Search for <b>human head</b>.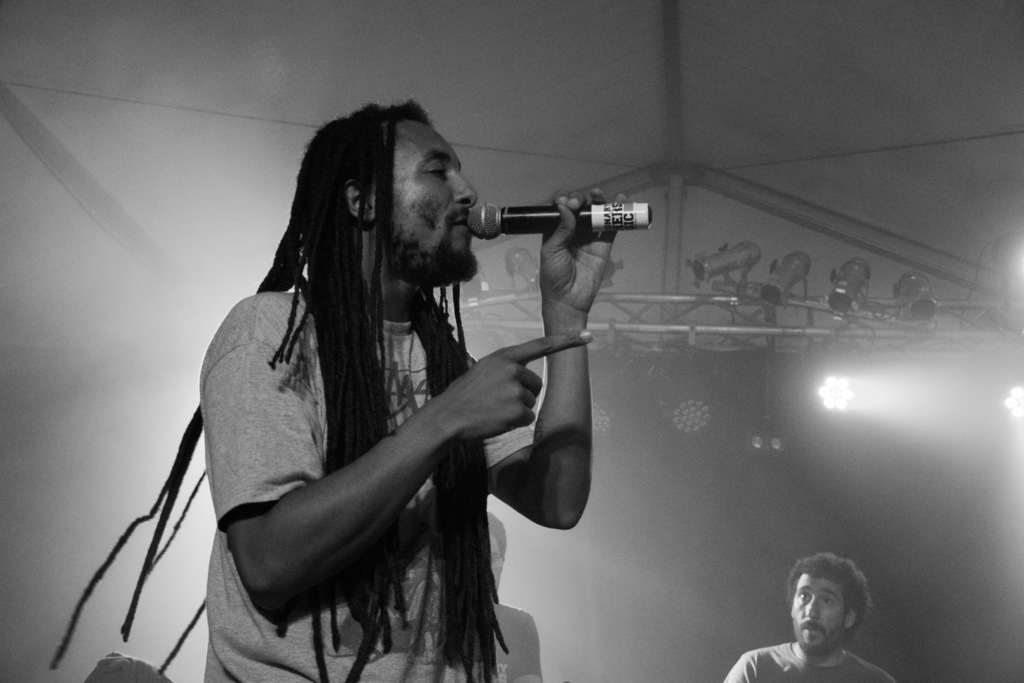
Found at 783:568:873:660.
